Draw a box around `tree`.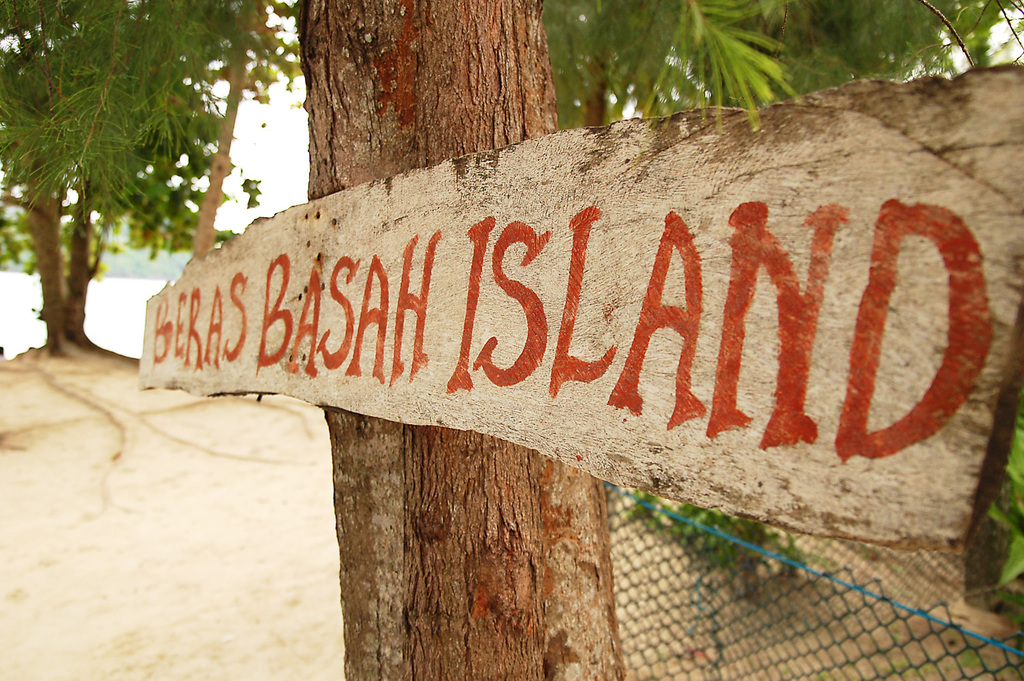
{"left": 291, "top": 0, "right": 622, "bottom": 680}.
